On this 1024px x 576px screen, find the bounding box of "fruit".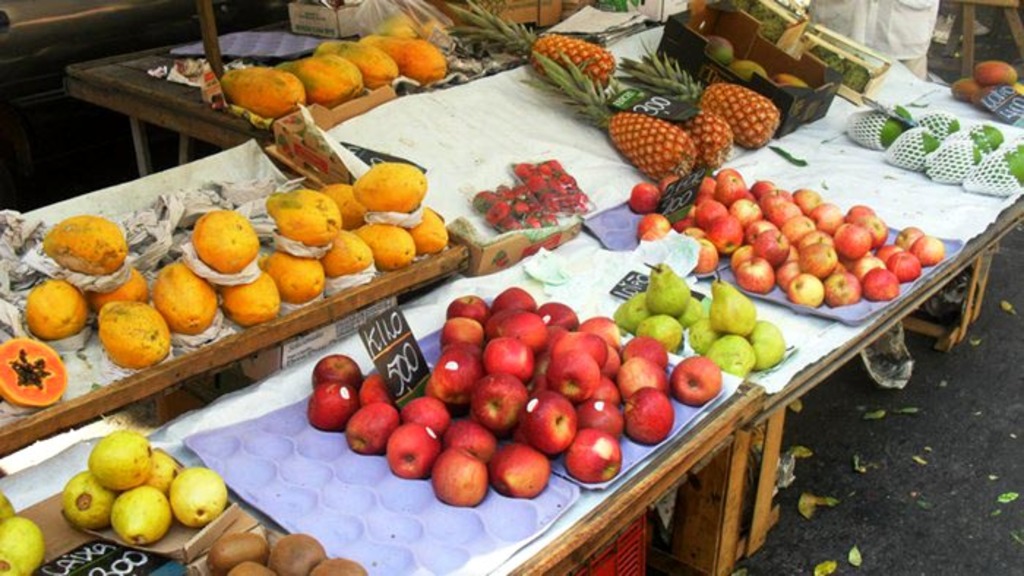
Bounding box: select_region(0, 516, 45, 575).
